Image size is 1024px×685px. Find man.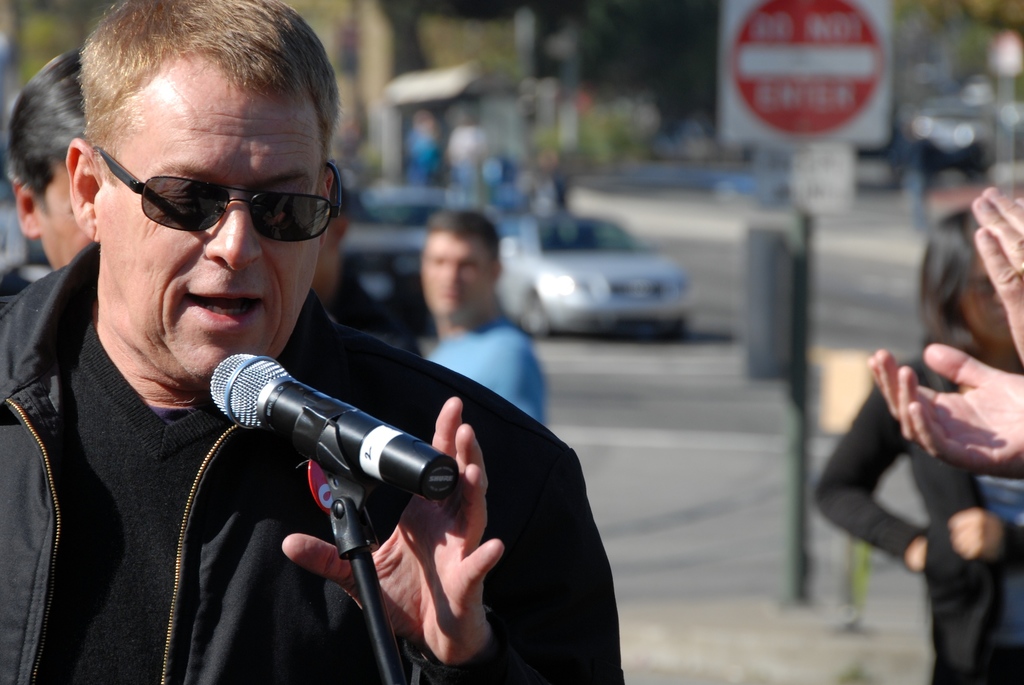
region(422, 209, 548, 429).
